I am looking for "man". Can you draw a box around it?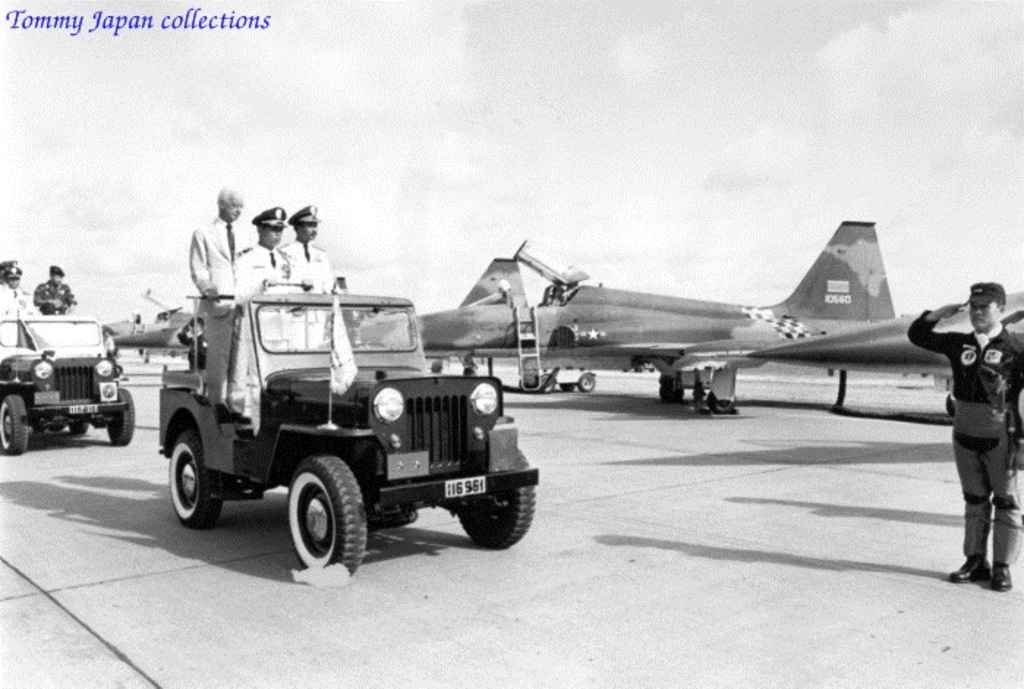
Sure, the bounding box is region(281, 201, 344, 353).
